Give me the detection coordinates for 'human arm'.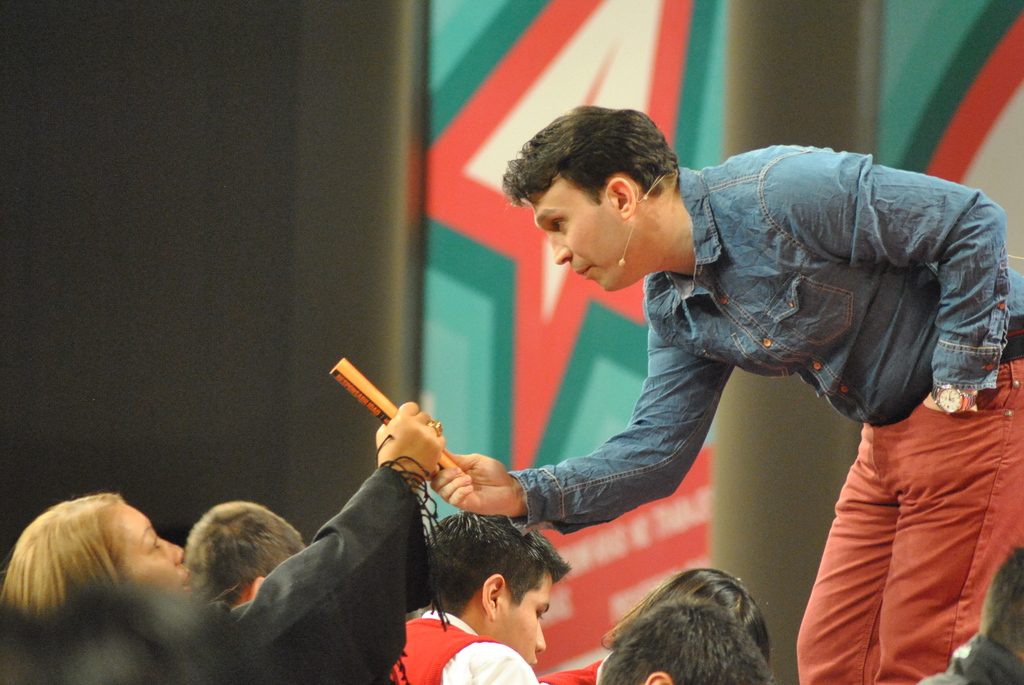
[227,462,420,658].
